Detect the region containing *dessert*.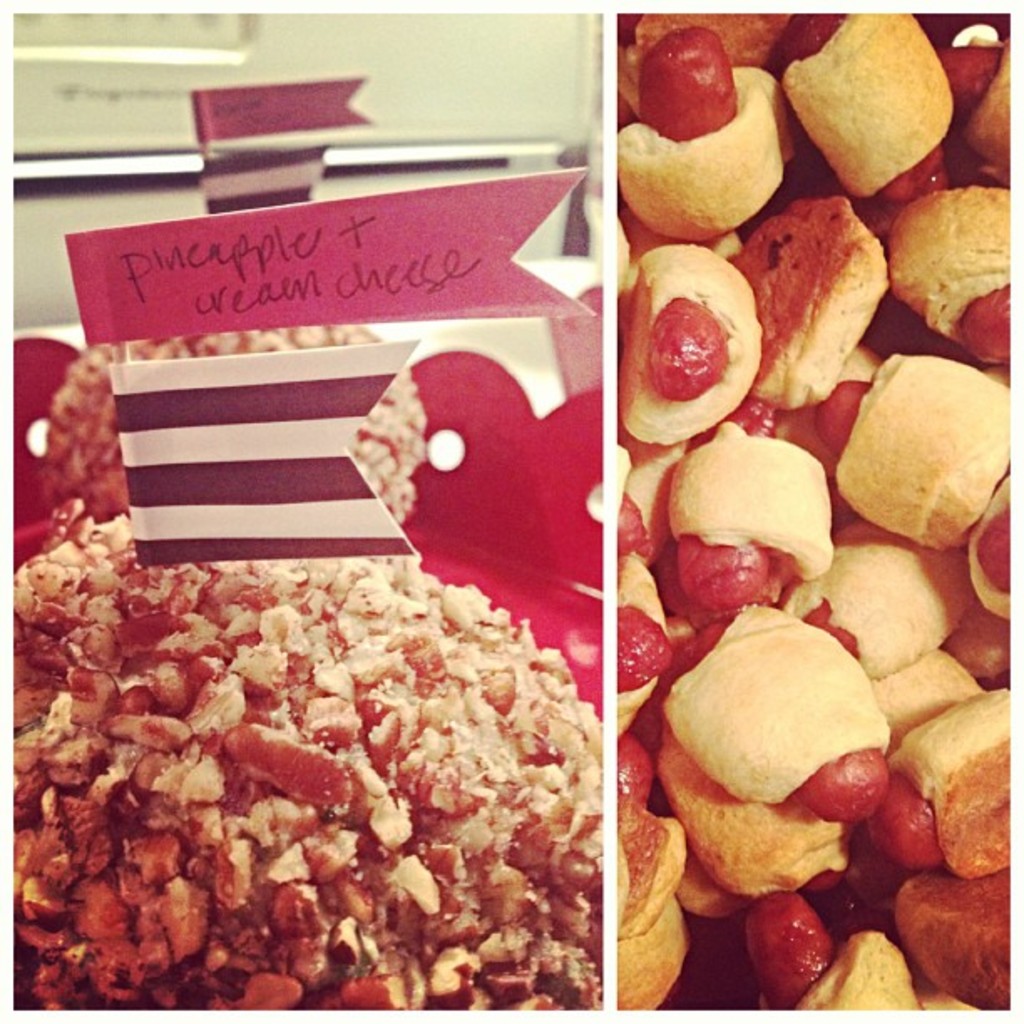
Rect(883, 706, 1022, 868).
